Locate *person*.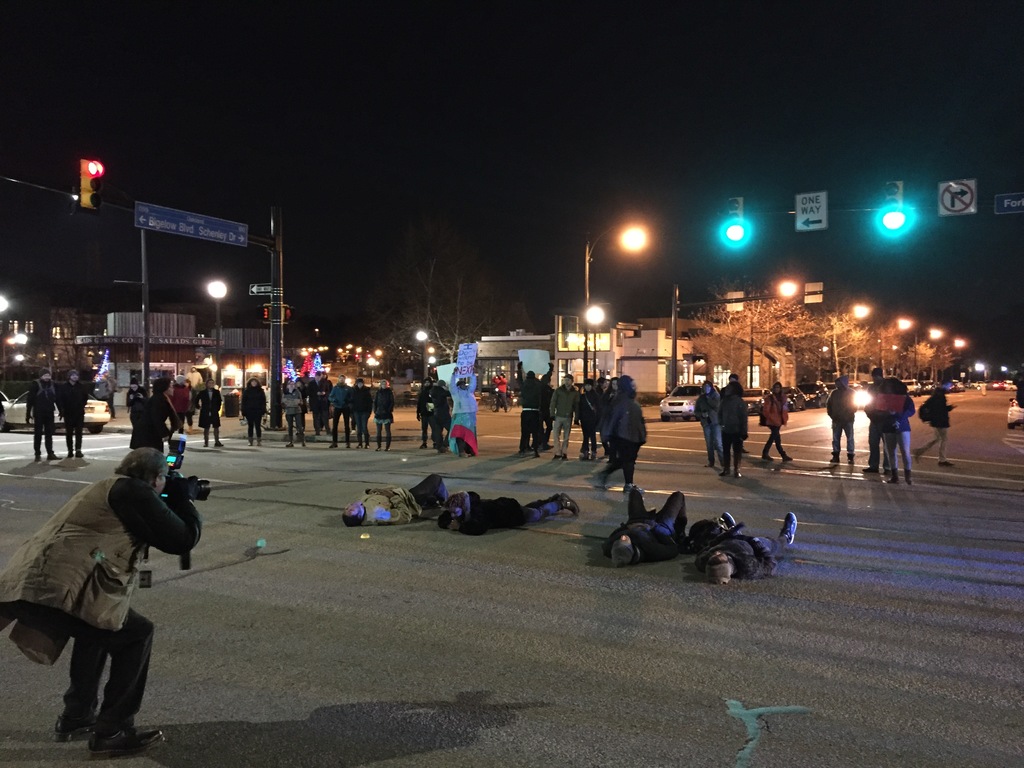
Bounding box: {"x1": 913, "y1": 376, "x2": 955, "y2": 467}.
